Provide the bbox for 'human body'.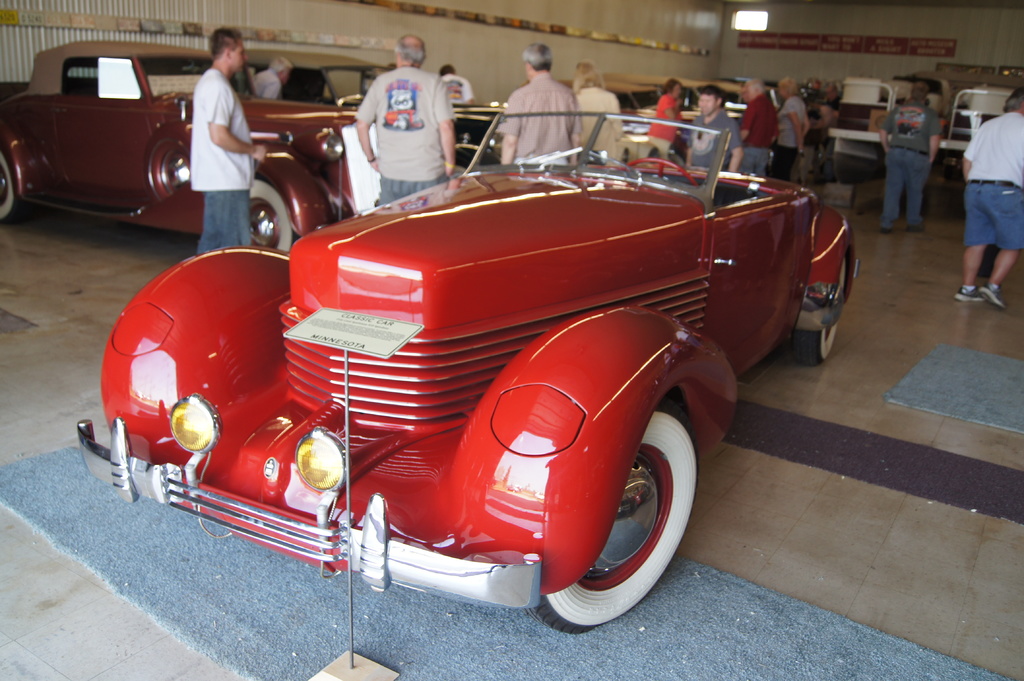
565/60/620/166.
